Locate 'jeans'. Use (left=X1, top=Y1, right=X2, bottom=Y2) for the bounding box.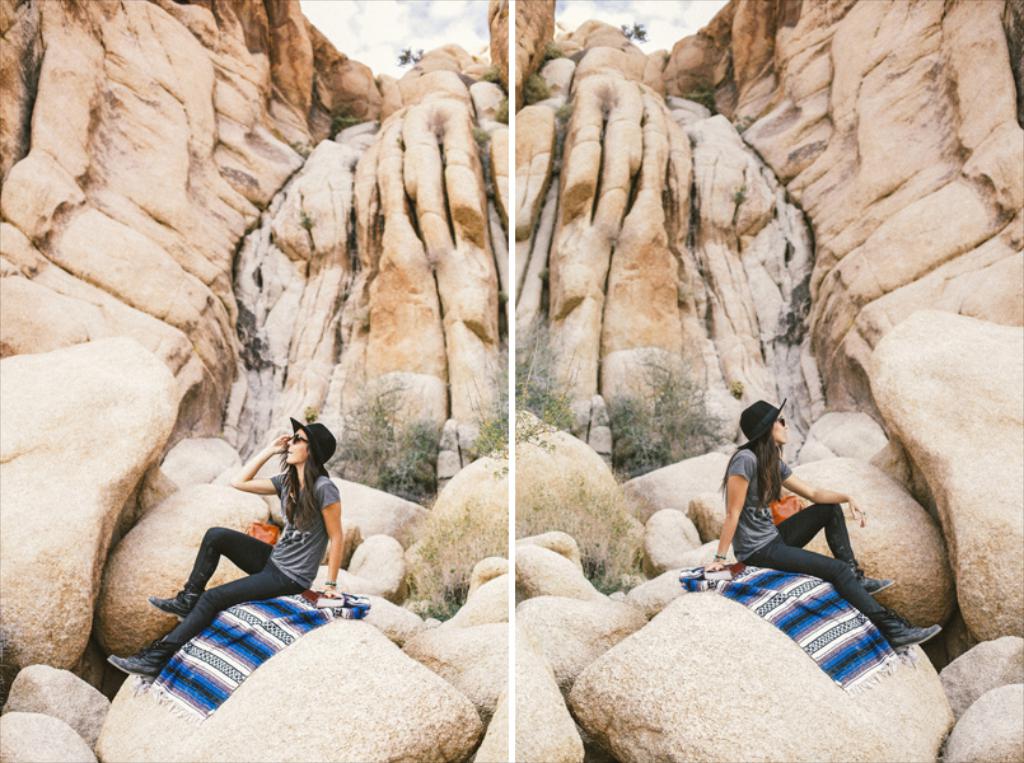
(left=744, top=500, right=890, bottom=613).
